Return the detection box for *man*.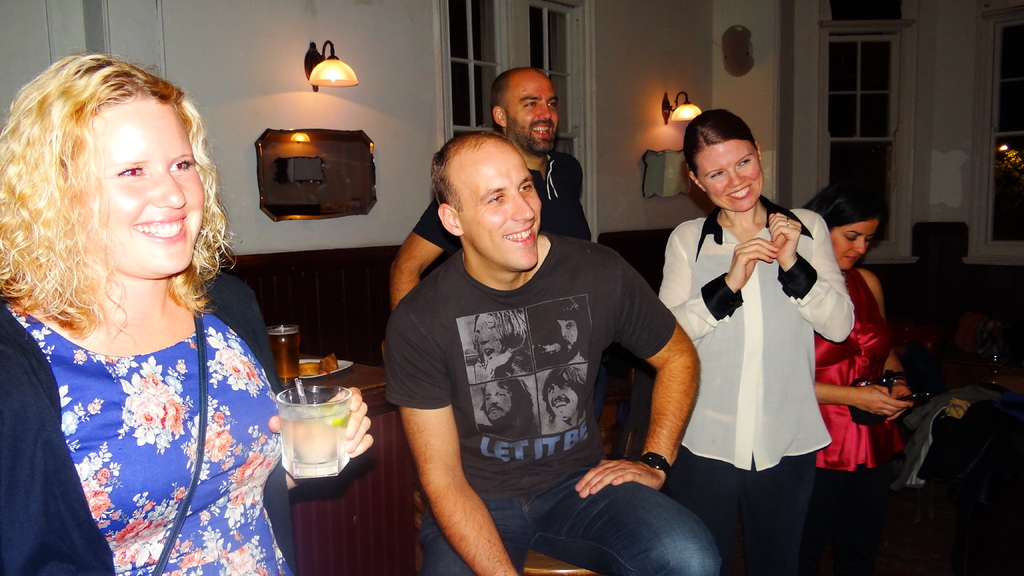
[478, 376, 540, 436].
